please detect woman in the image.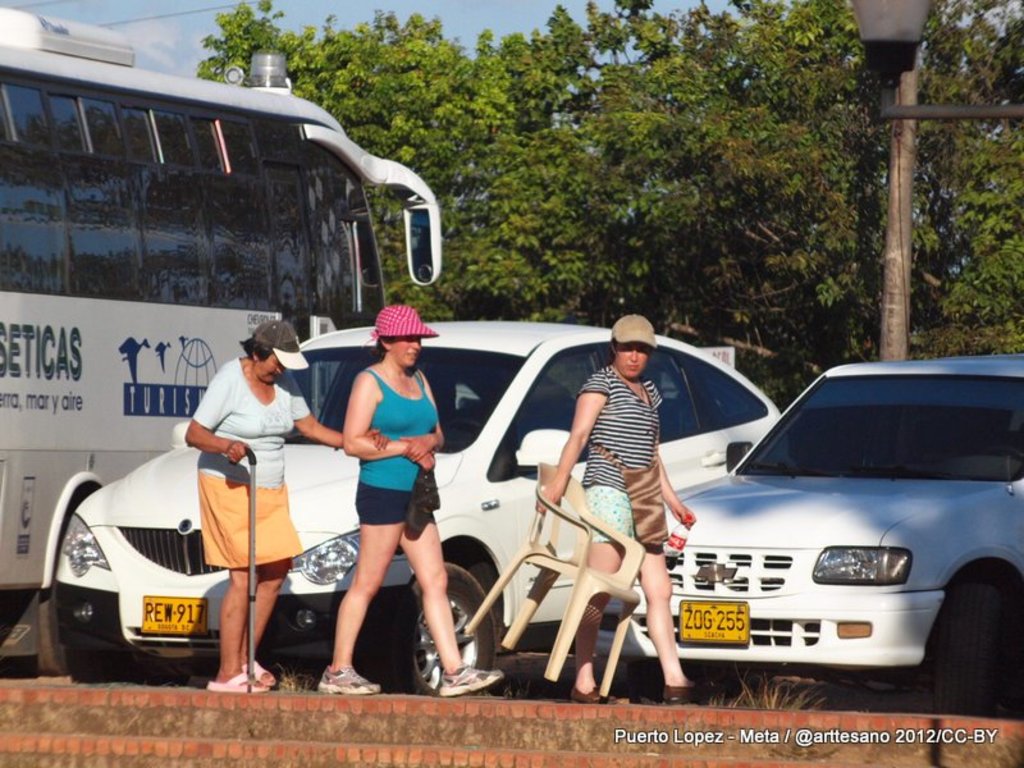
183,319,392,694.
